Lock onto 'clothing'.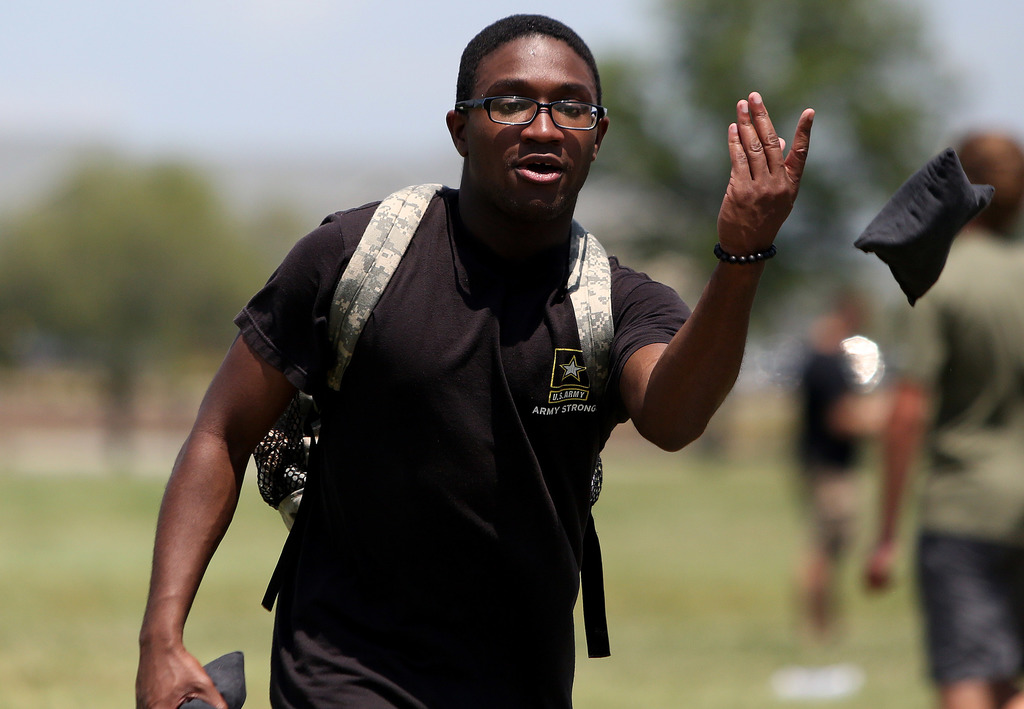
Locked: 209, 158, 680, 695.
